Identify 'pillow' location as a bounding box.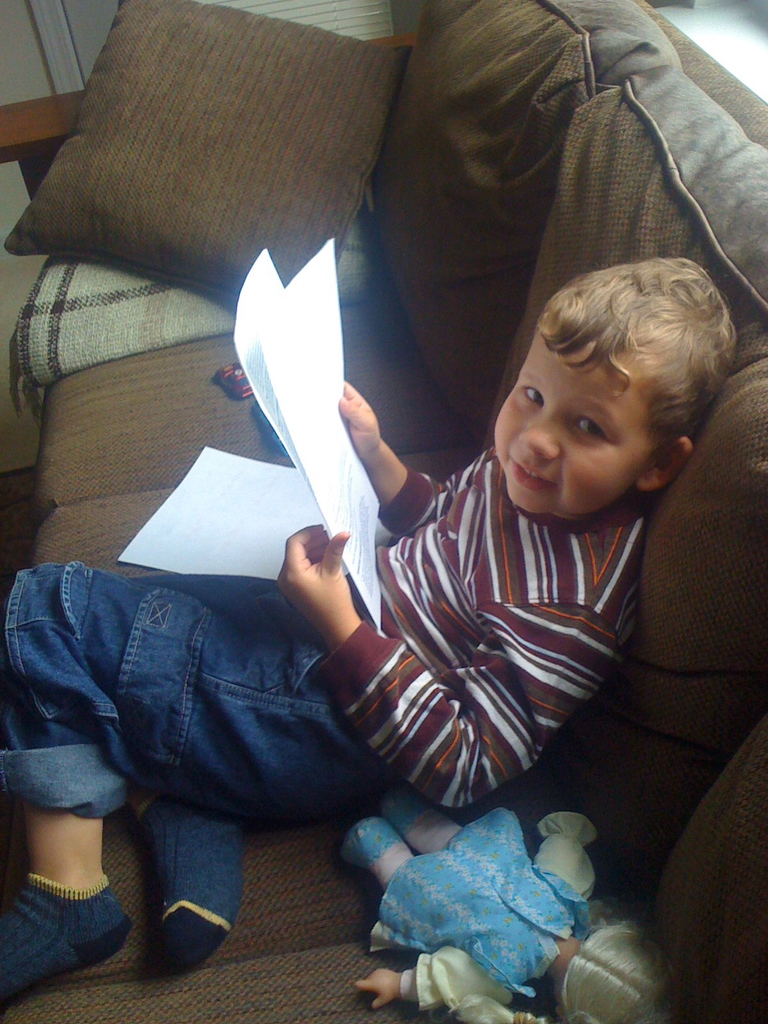
[left=496, top=31, right=767, bottom=778].
